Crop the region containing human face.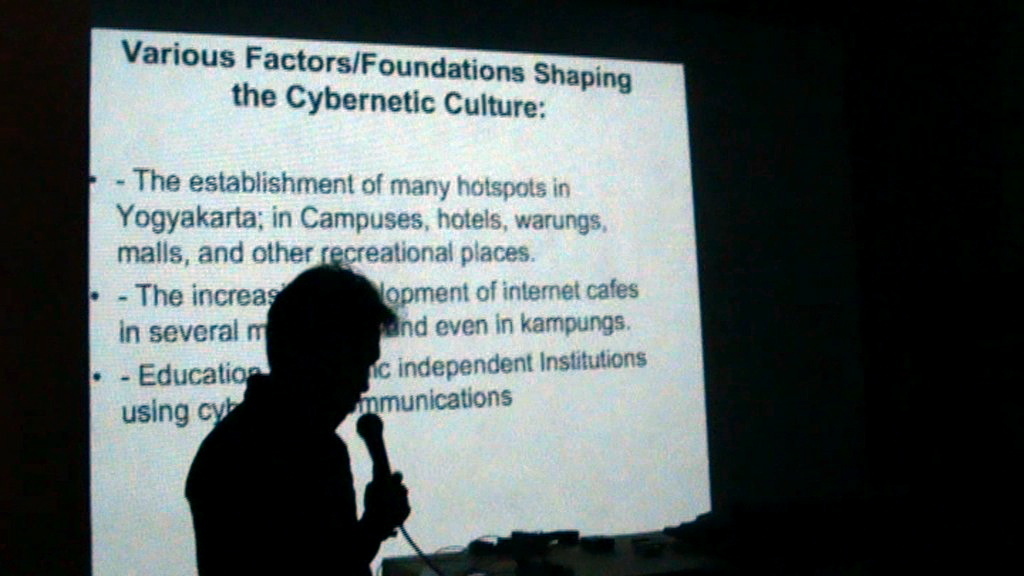
Crop region: box=[312, 319, 385, 415].
